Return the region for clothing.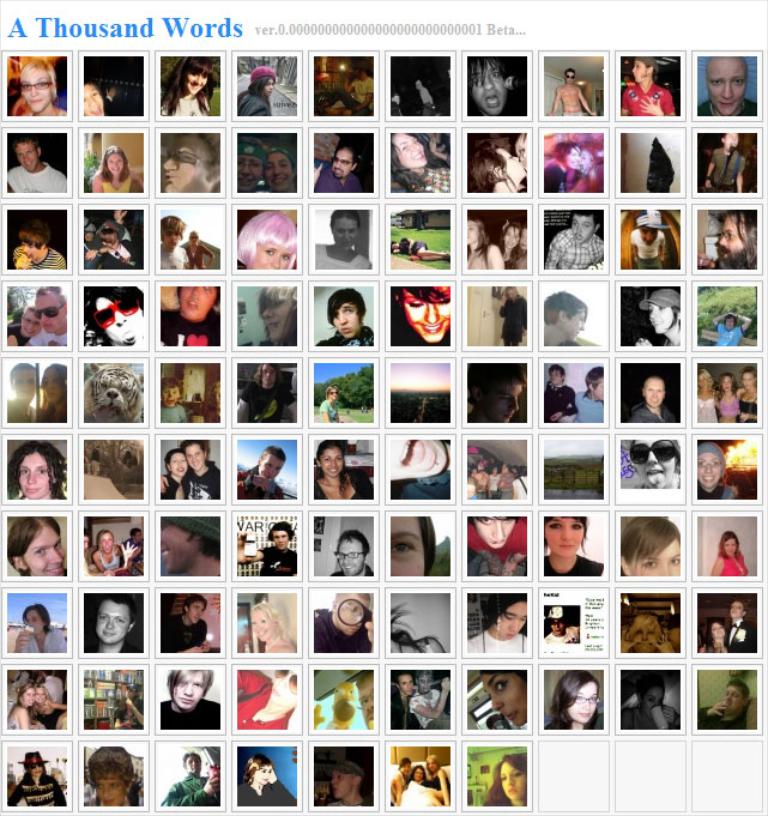
<bbox>386, 685, 421, 731</bbox>.
